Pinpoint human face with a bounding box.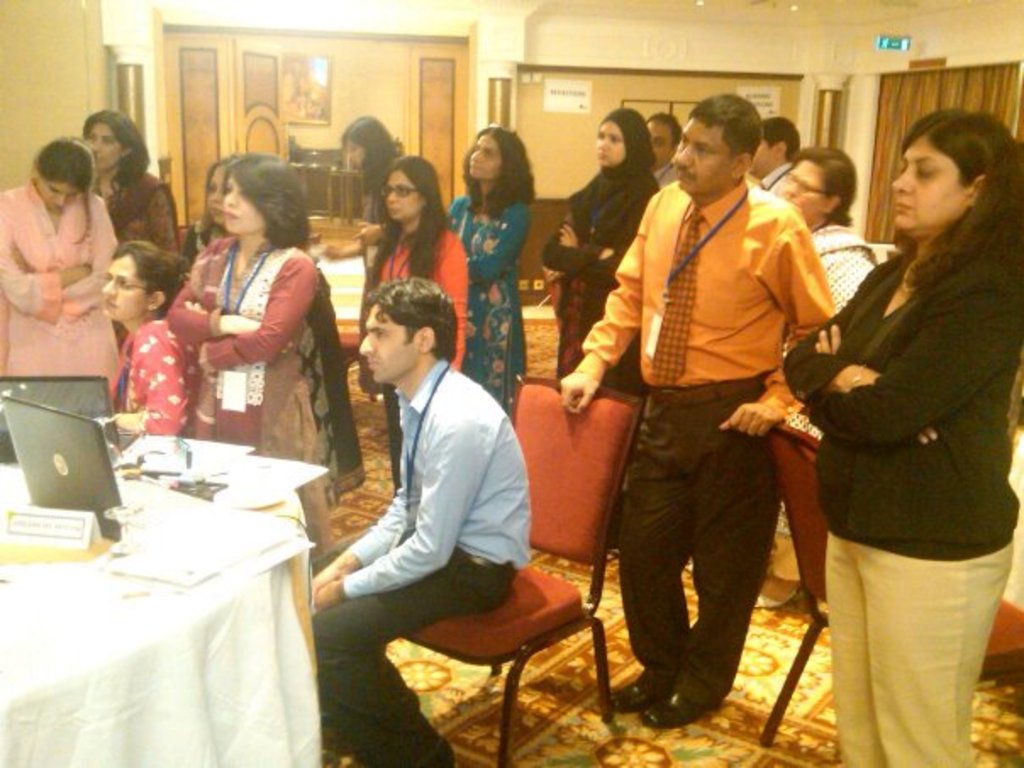
<box>673,119,732,183</box>.
